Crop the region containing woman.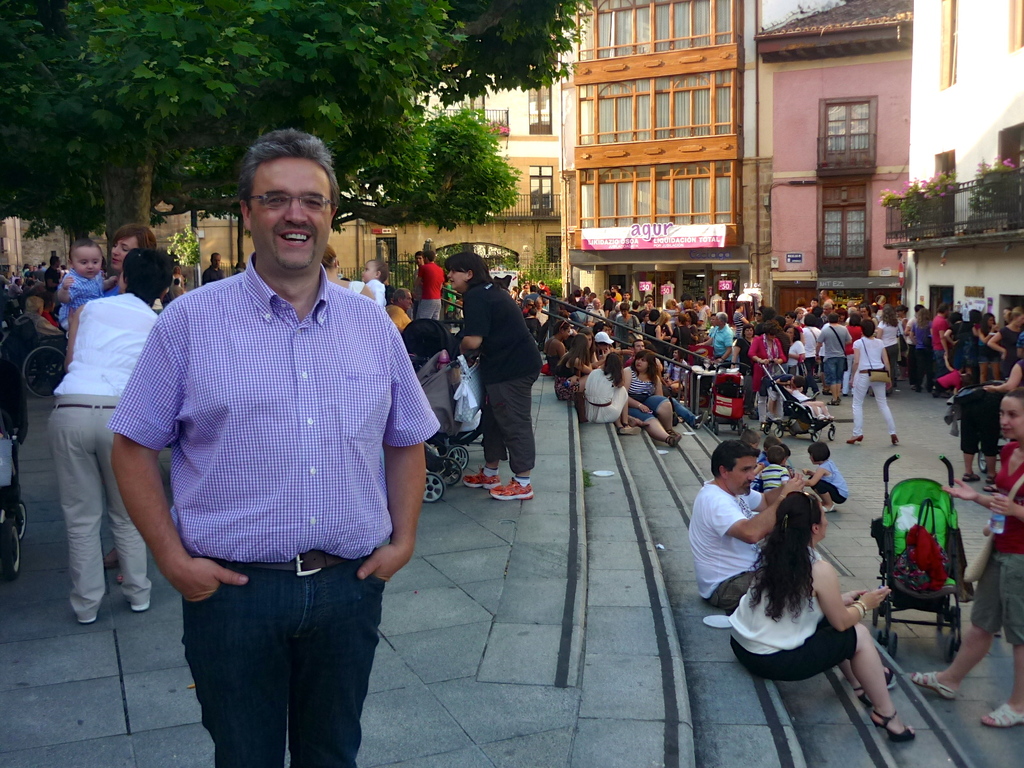
Crop region: {"left": 99, "top": 224, "right": 161, "bottom": 588}.
